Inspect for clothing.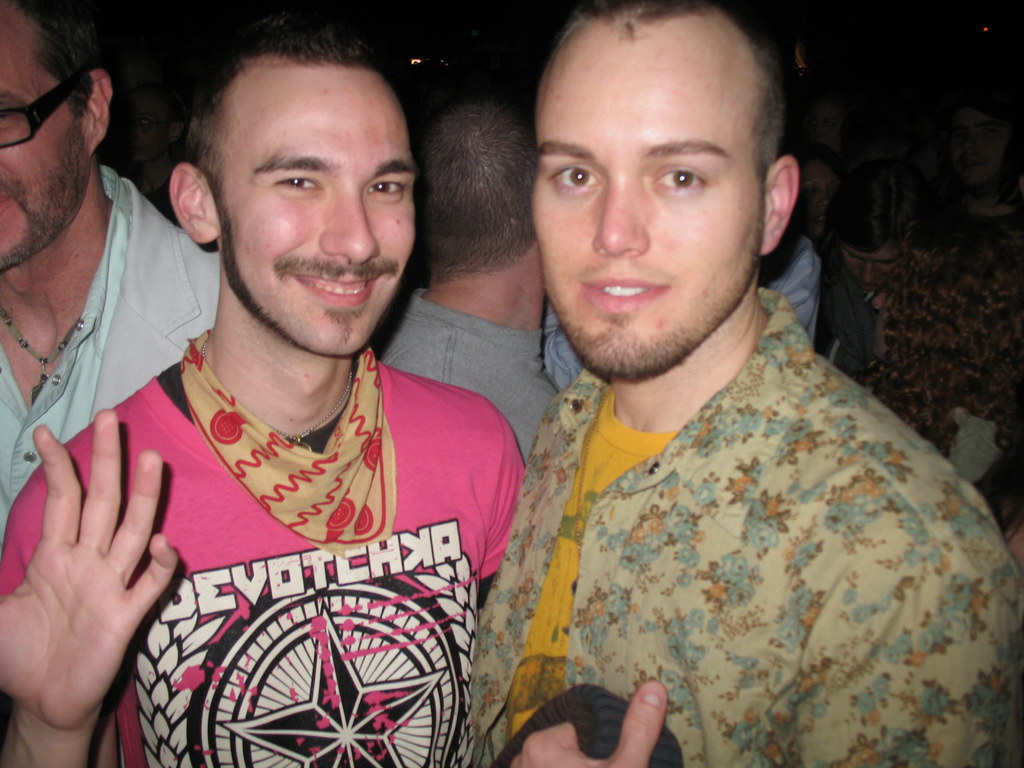
Inspection: [x1=51, y1=319, x2=505, y2=748].
